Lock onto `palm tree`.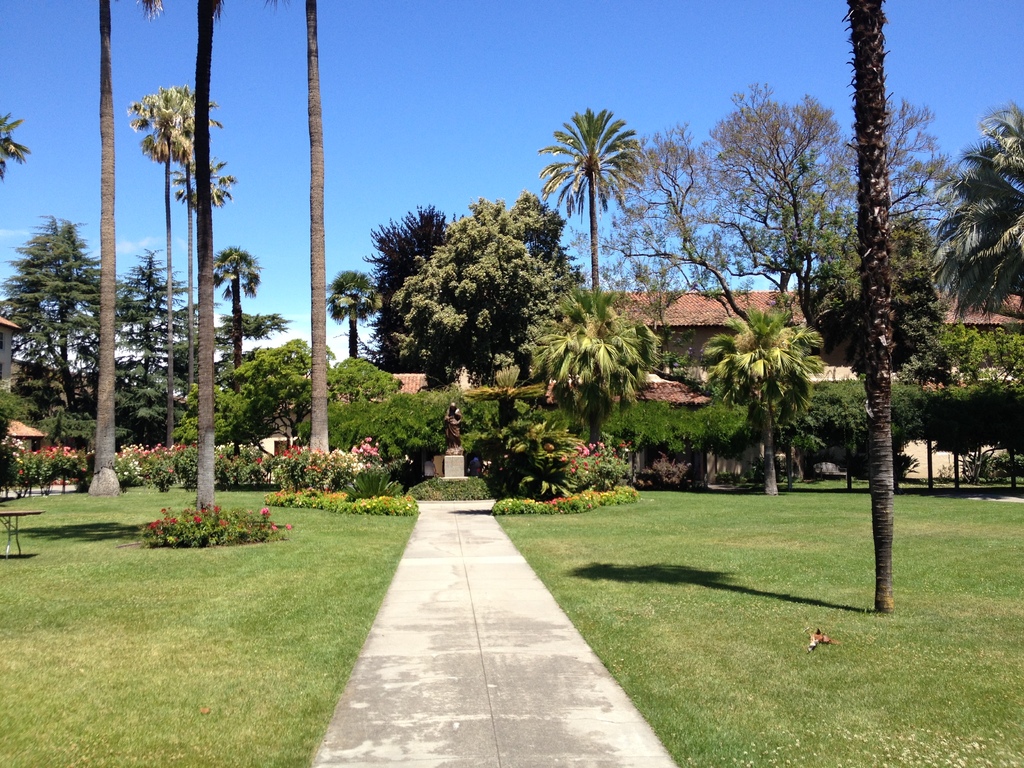
Locked: box(698, 311, 806, 478).
